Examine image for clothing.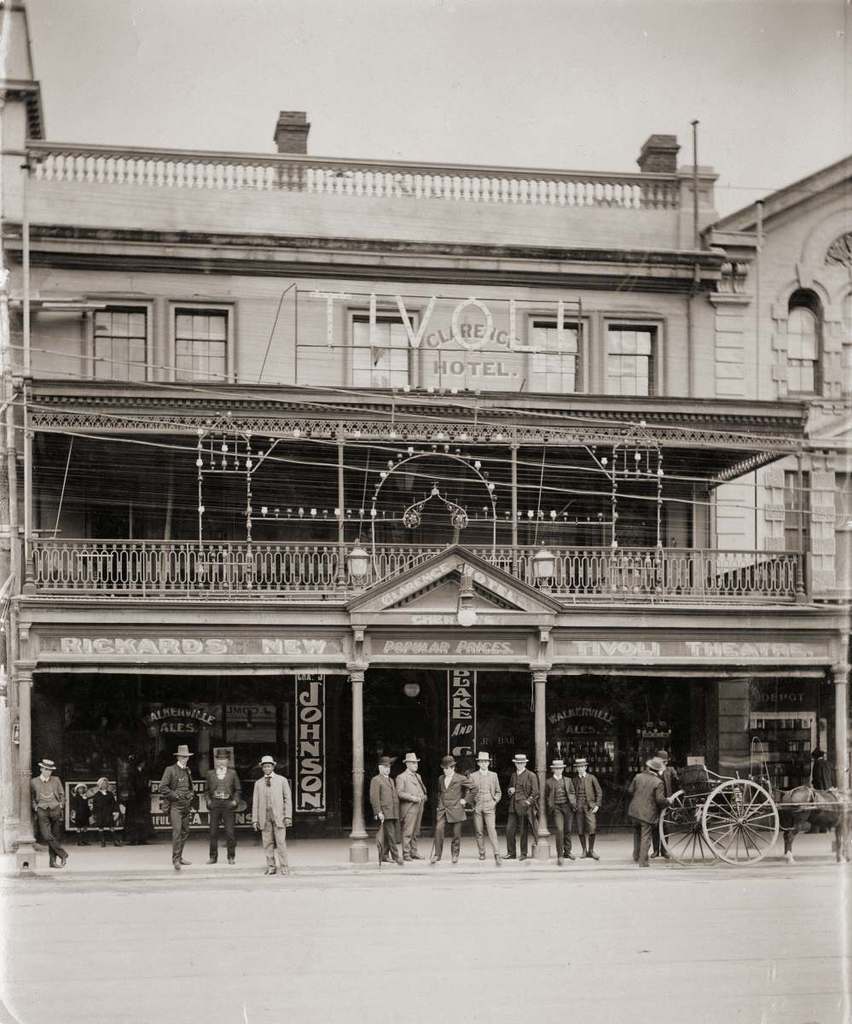
Examination result: x1=628 y1=771 x2=664 y2=866.
